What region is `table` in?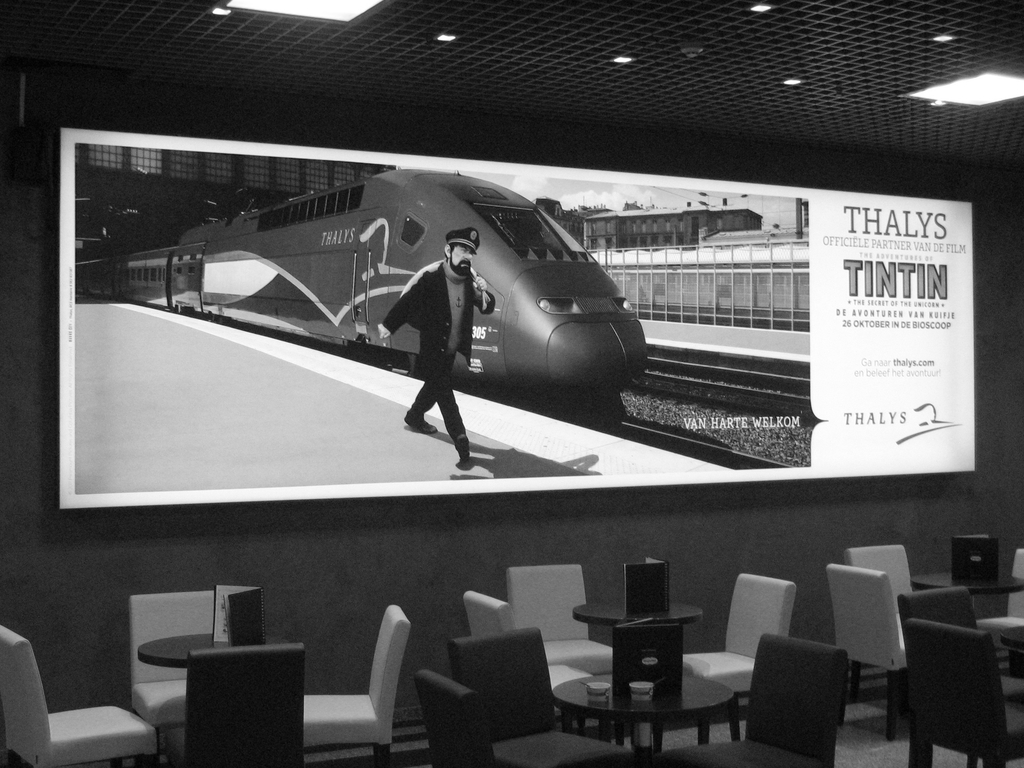
select_region(140, 630, 291, 664).
